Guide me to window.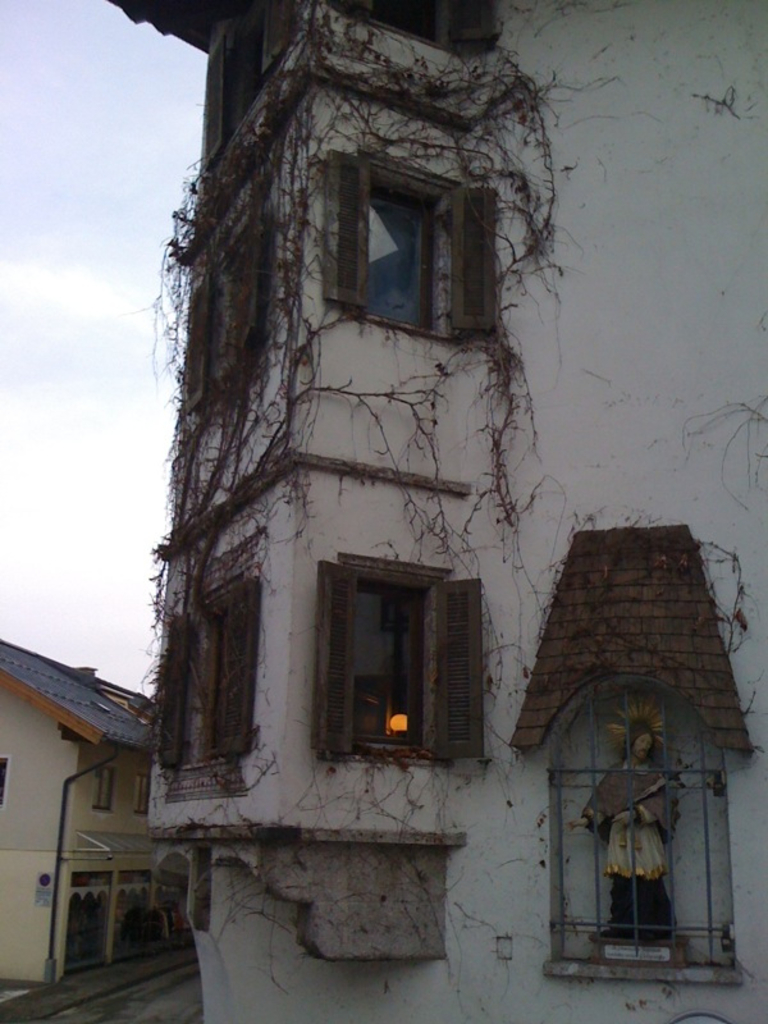
Guidance: <box>93,760,111,809</box>.
